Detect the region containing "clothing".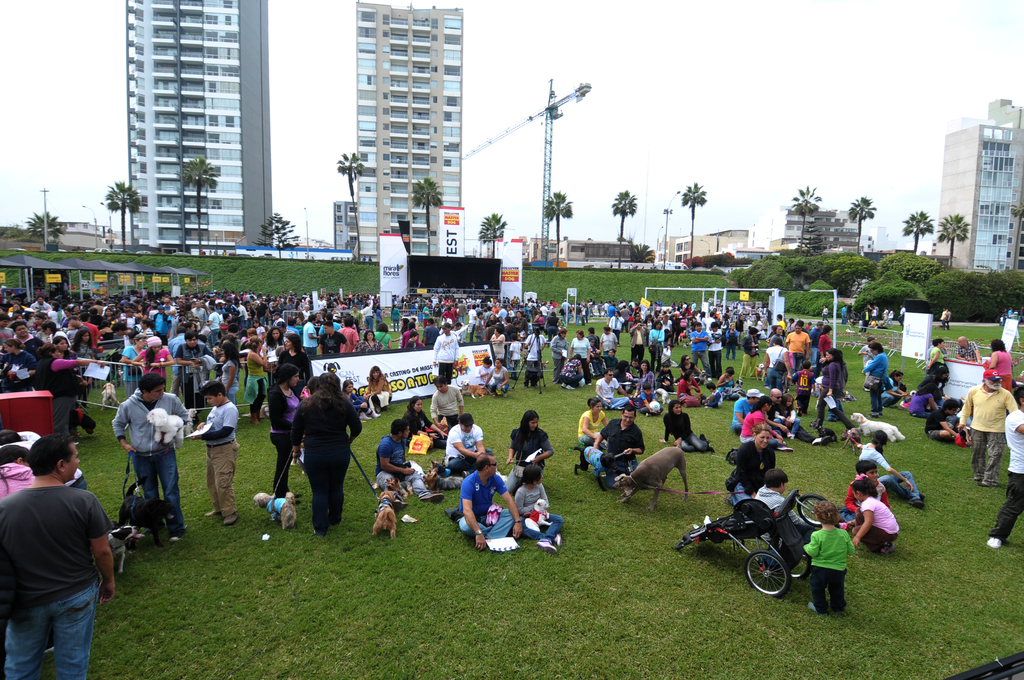
region(468, 308, 477, 341).
